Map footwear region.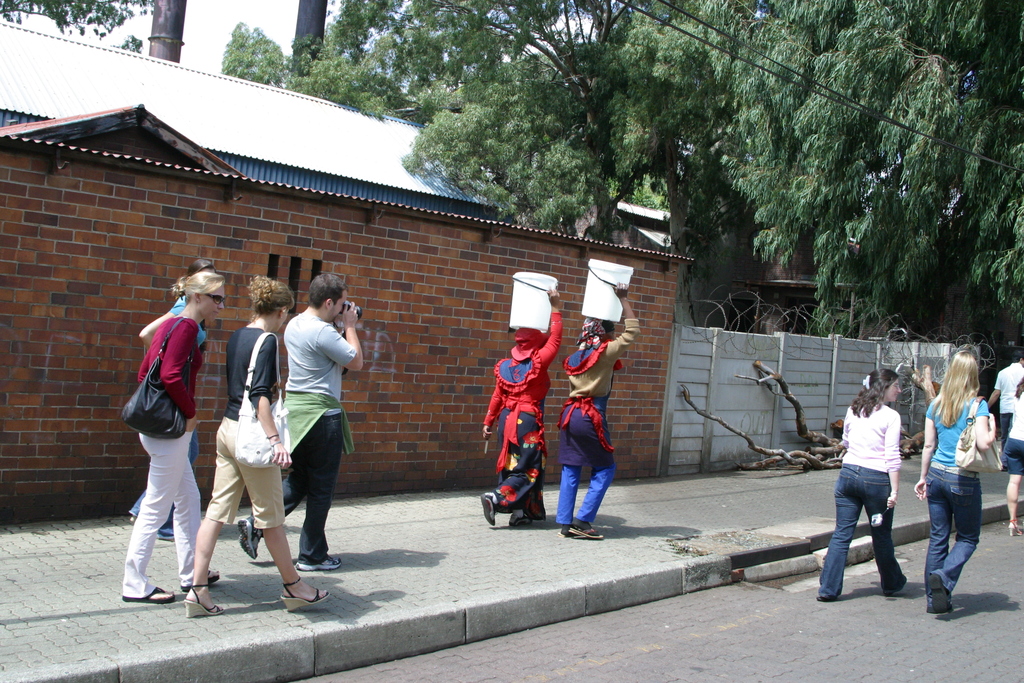
Mapped to 294 557 344 570.
